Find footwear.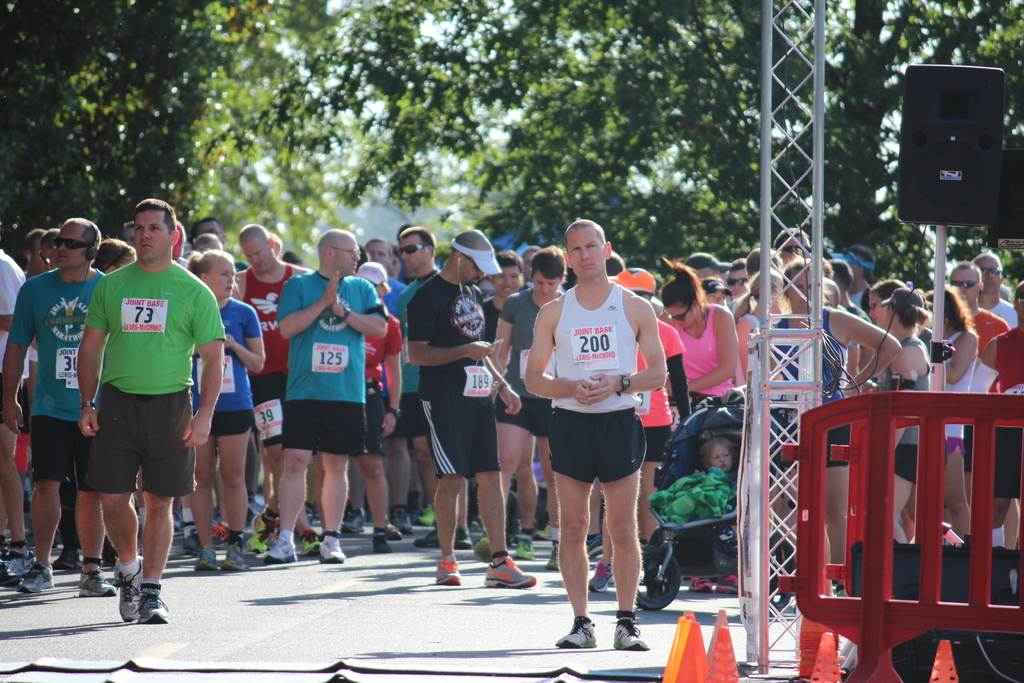
(left=607, top=620, right=646, bottom=652).
